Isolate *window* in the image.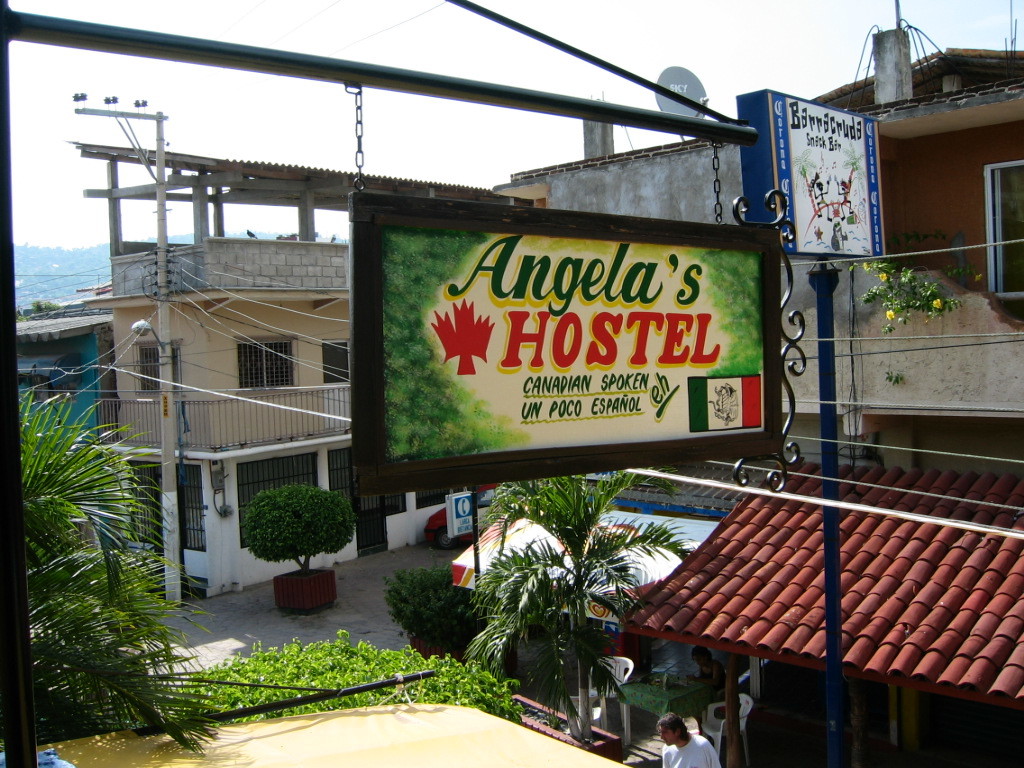
Isolated region: region(124, 463, 213, 552).
